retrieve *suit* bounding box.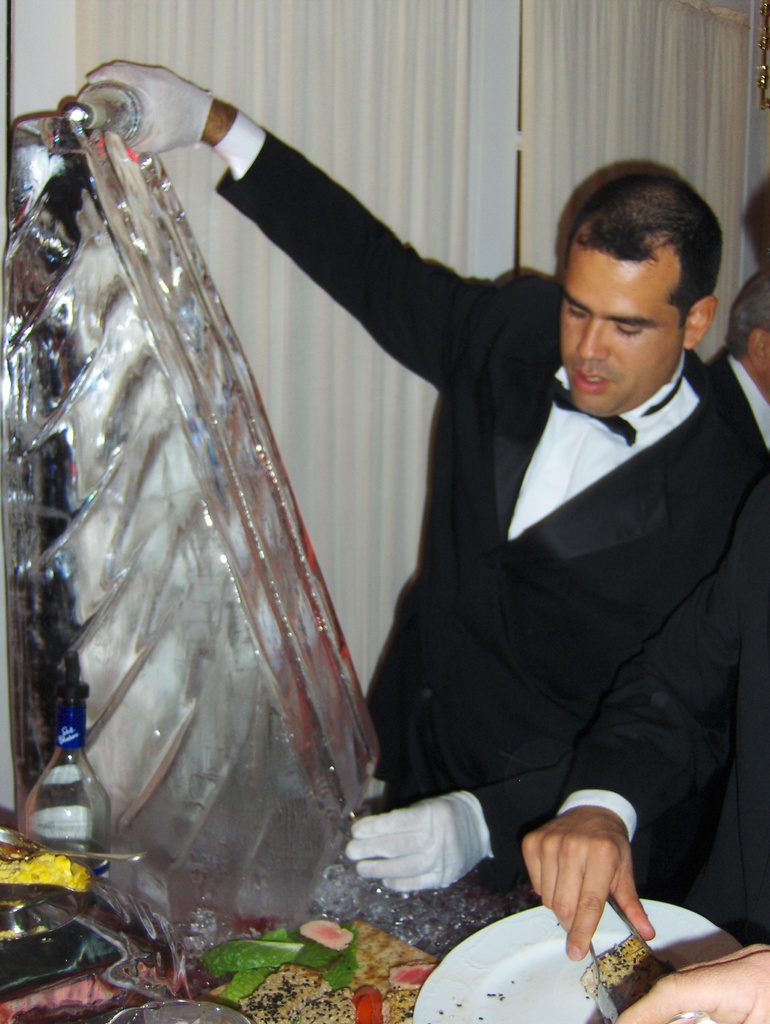
Bounding box: bbox=(189, 110, 737, 984).
